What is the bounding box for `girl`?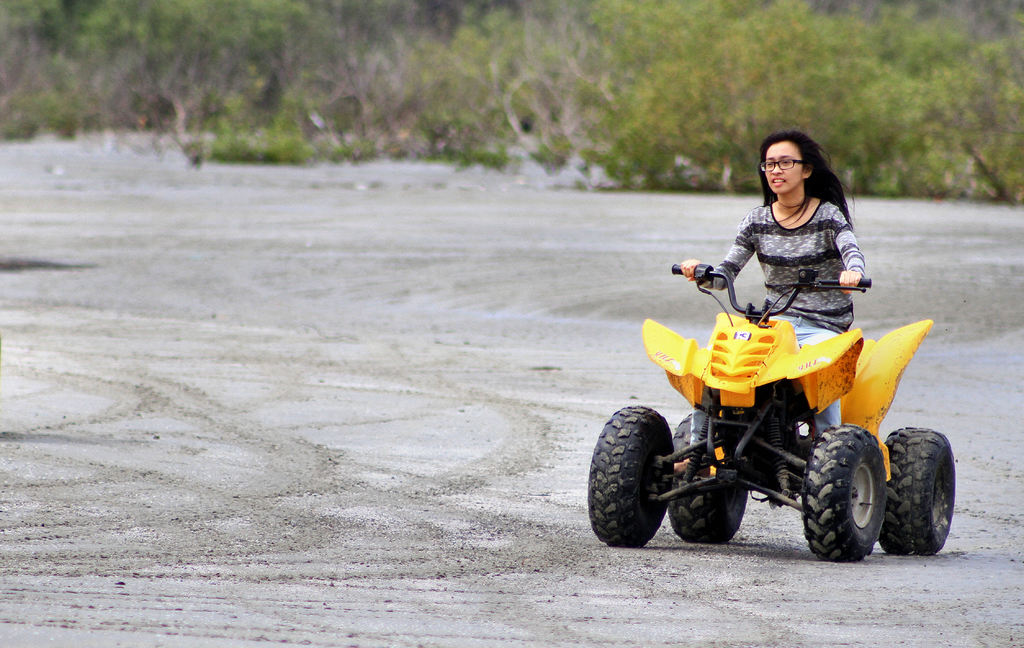
678/129/867/428.
